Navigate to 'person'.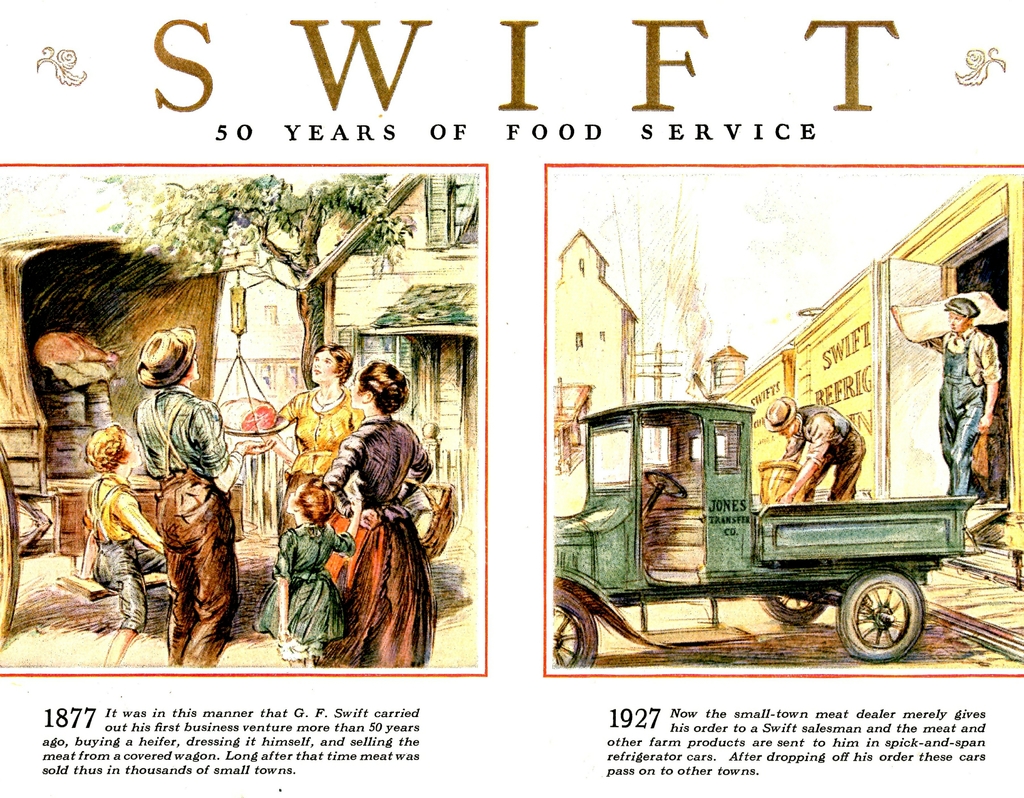
Navigation target: left=260, top=341, right=360, bottom=532.
